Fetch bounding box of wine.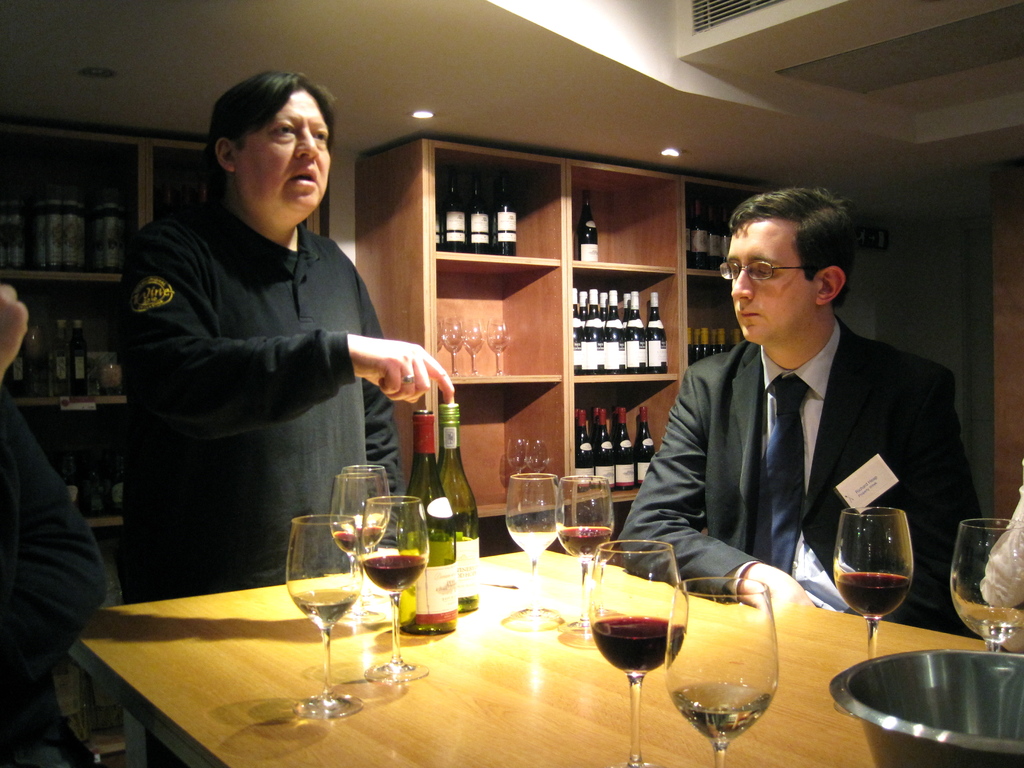
Bbox: (836, 572, 913, 622).
